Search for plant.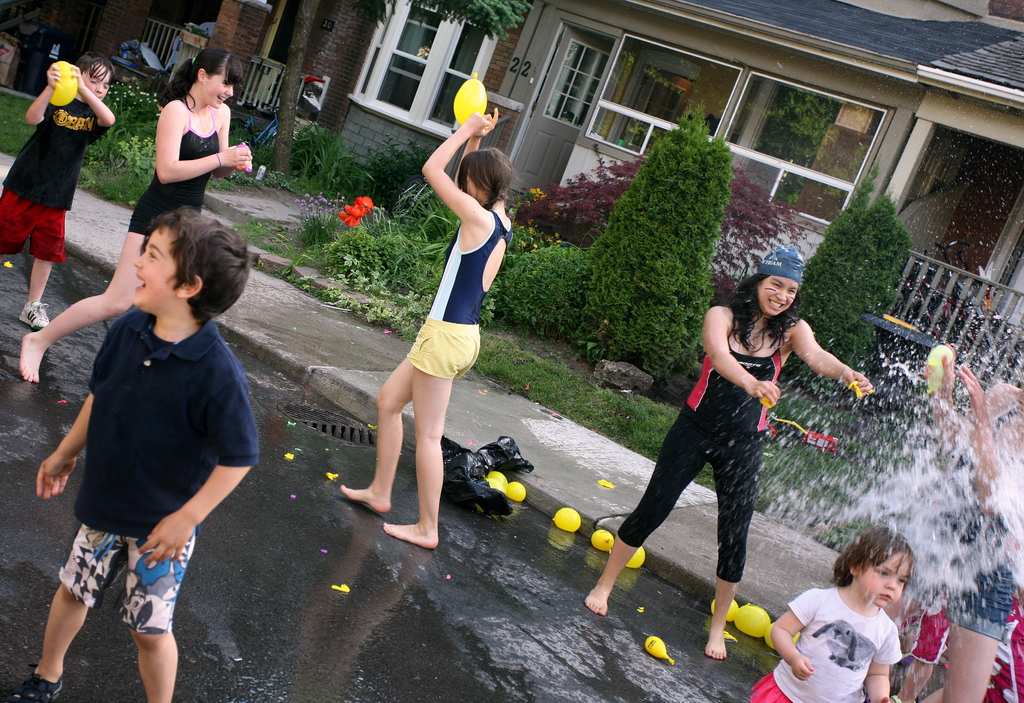
Found at <bbox>783, 157, 925, 415</bbox>.
